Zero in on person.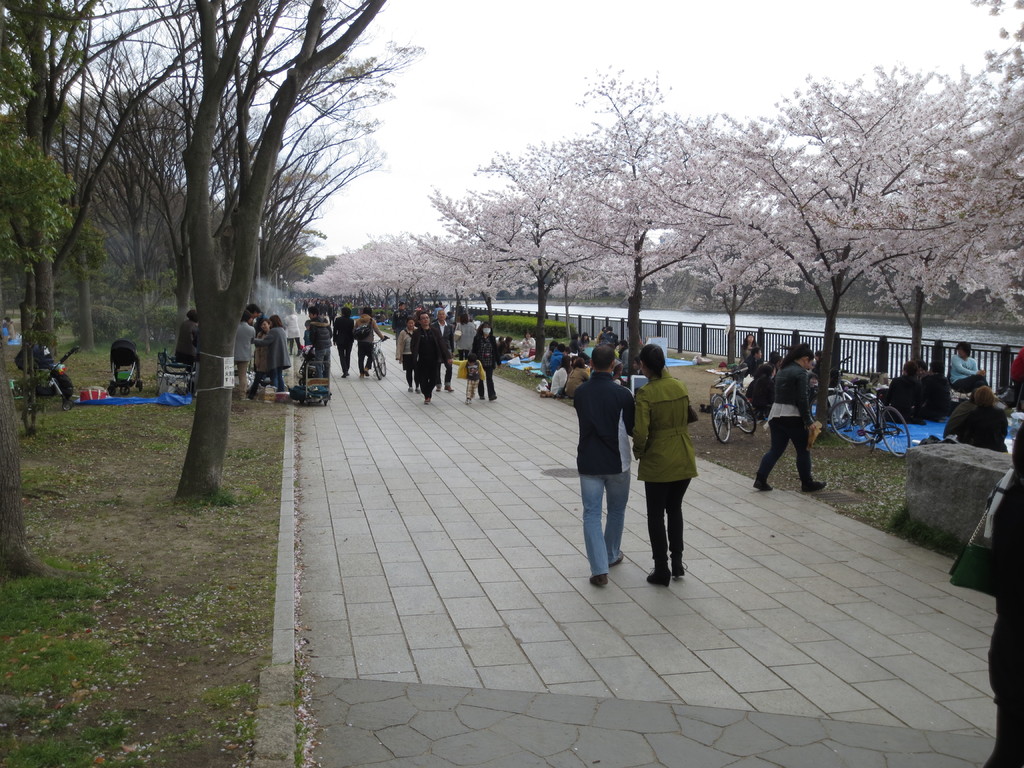
Zeroed in: region(974, 360, 1023, 767).
